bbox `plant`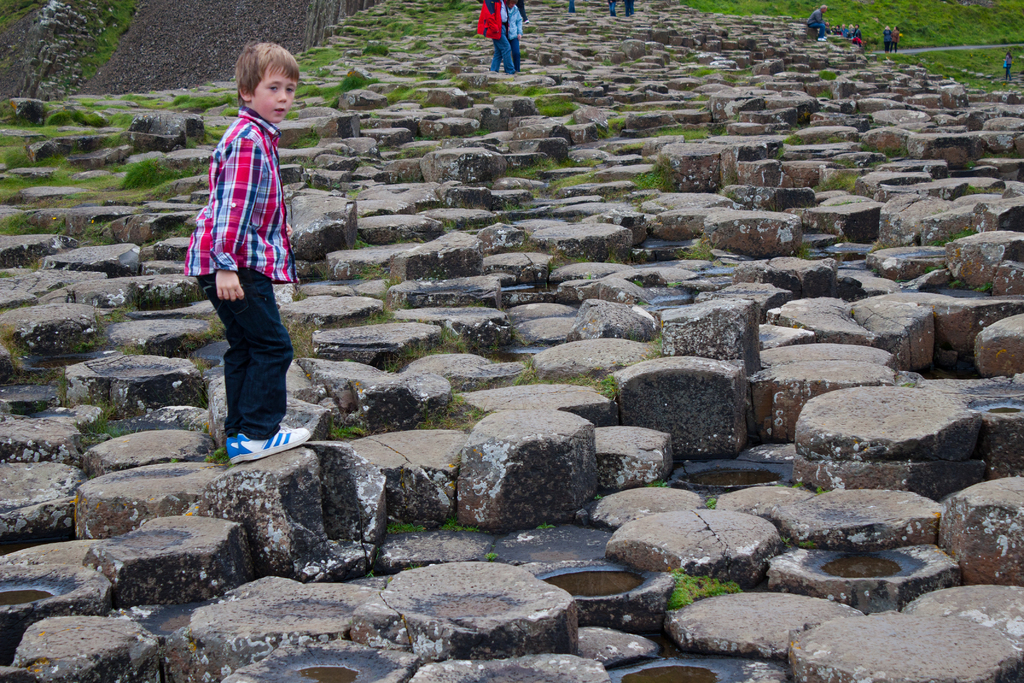
650, 475, 675, 488
